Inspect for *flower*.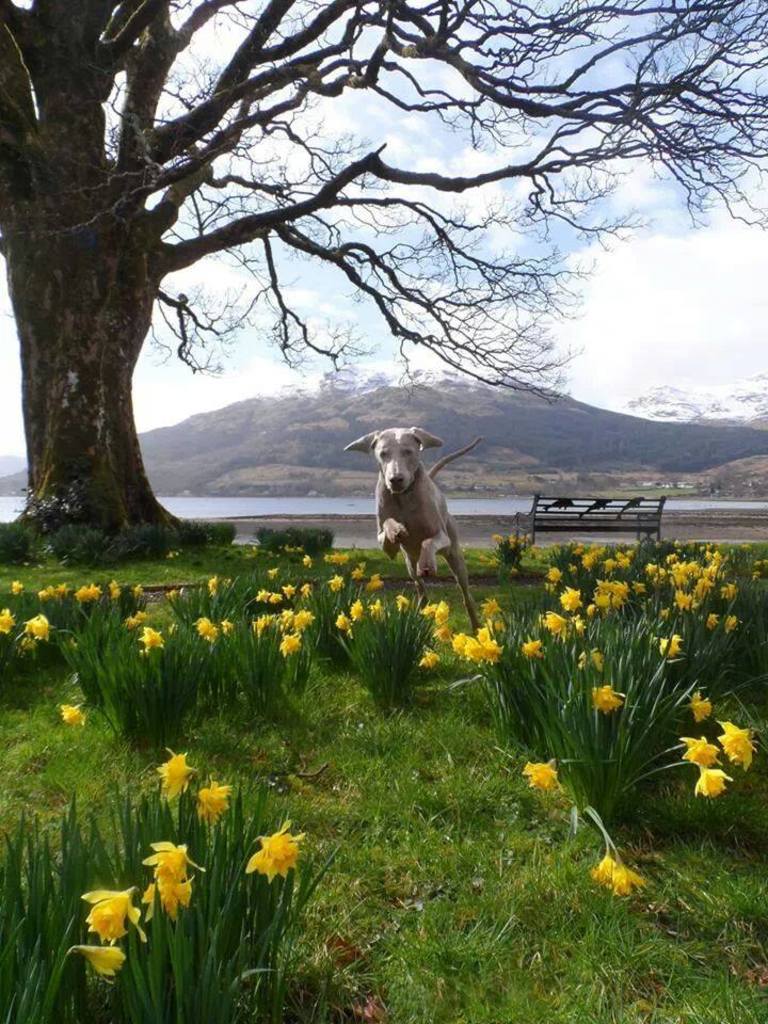
Inspection: 124:618:137:629.
